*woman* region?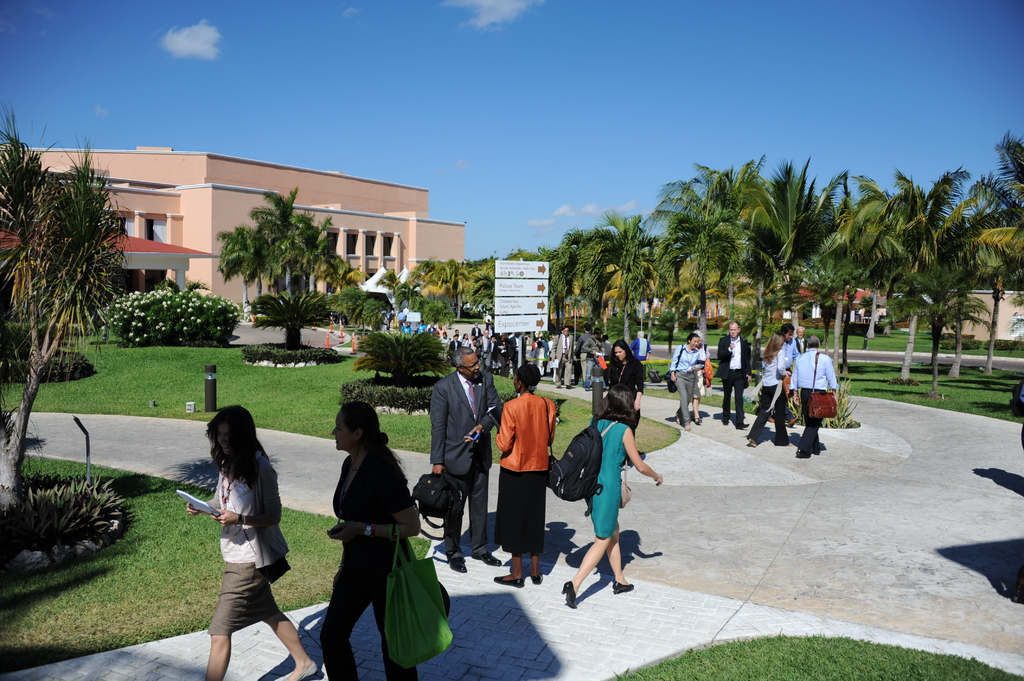
[744,336,799,438]
